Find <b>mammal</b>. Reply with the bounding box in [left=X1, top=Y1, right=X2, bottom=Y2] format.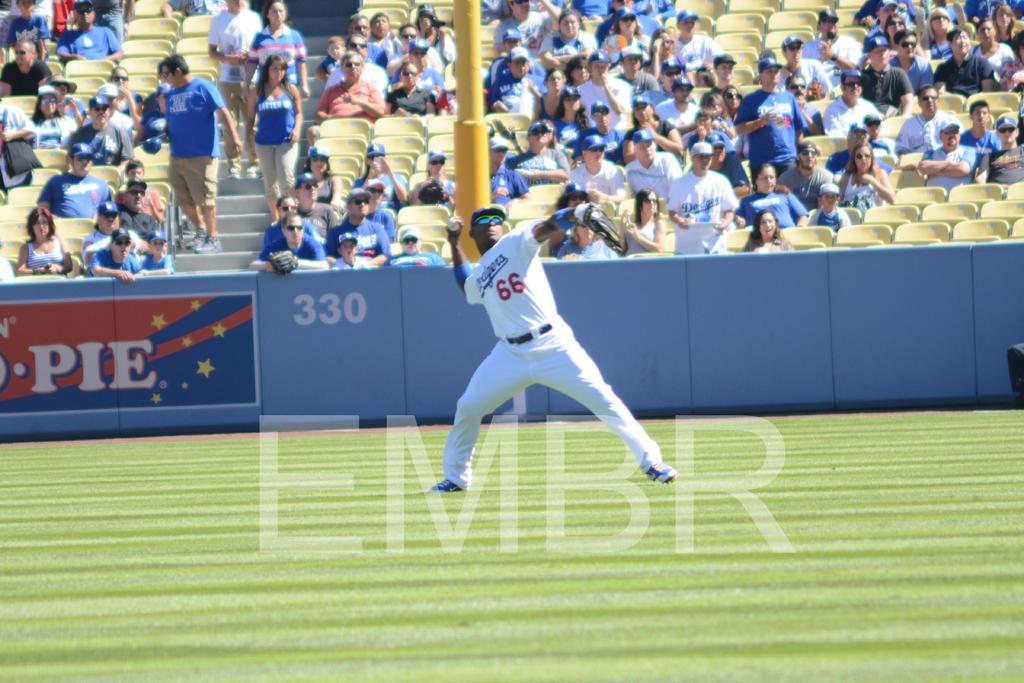
[left=557, top=216, right=626, bottom=258].
